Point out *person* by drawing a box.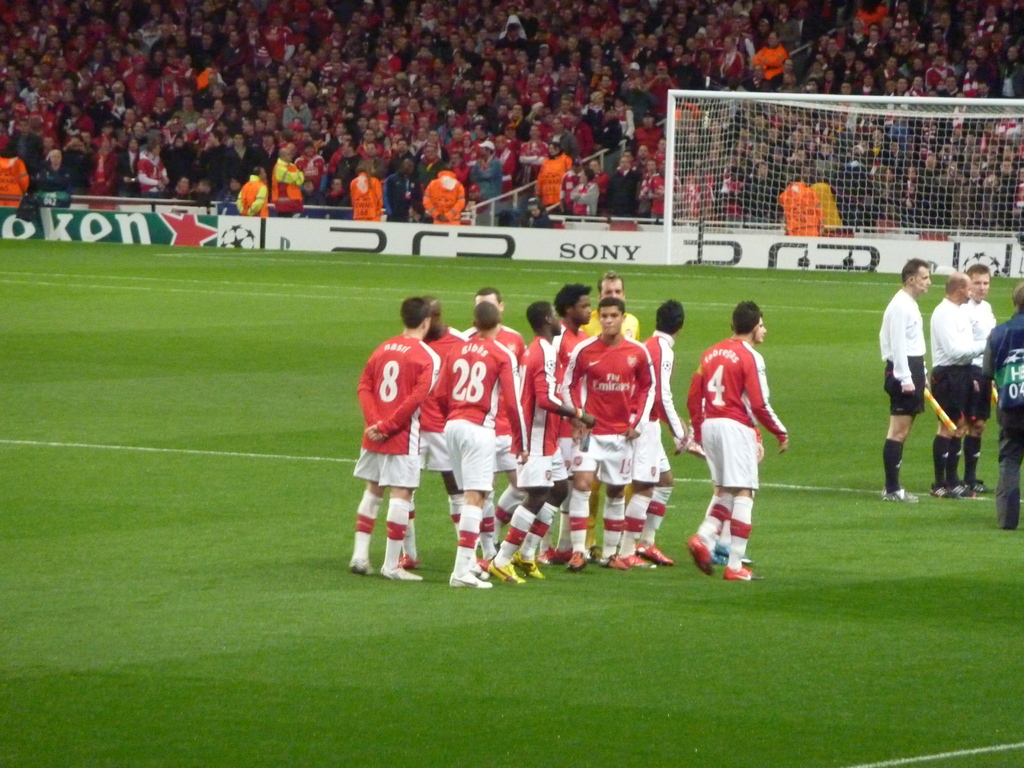
925/273/985/493.
